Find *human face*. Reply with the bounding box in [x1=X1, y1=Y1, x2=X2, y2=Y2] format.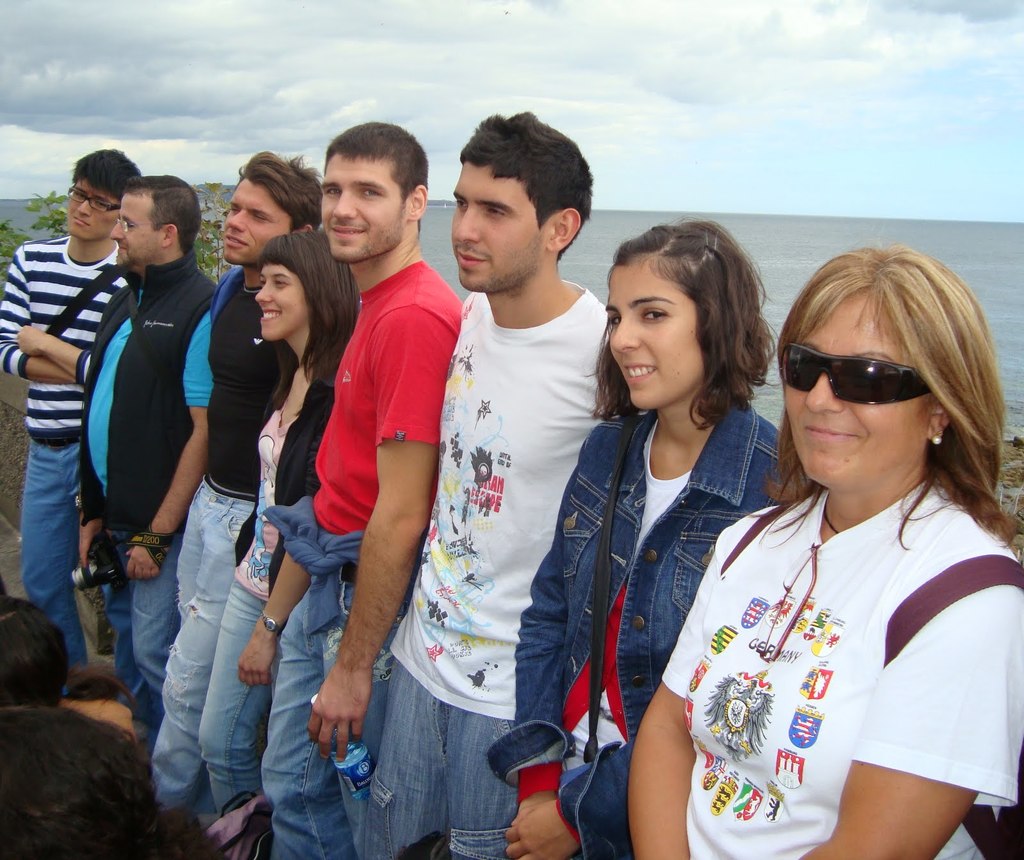
[x1=223, y1=177, x2=285, y2=266].
